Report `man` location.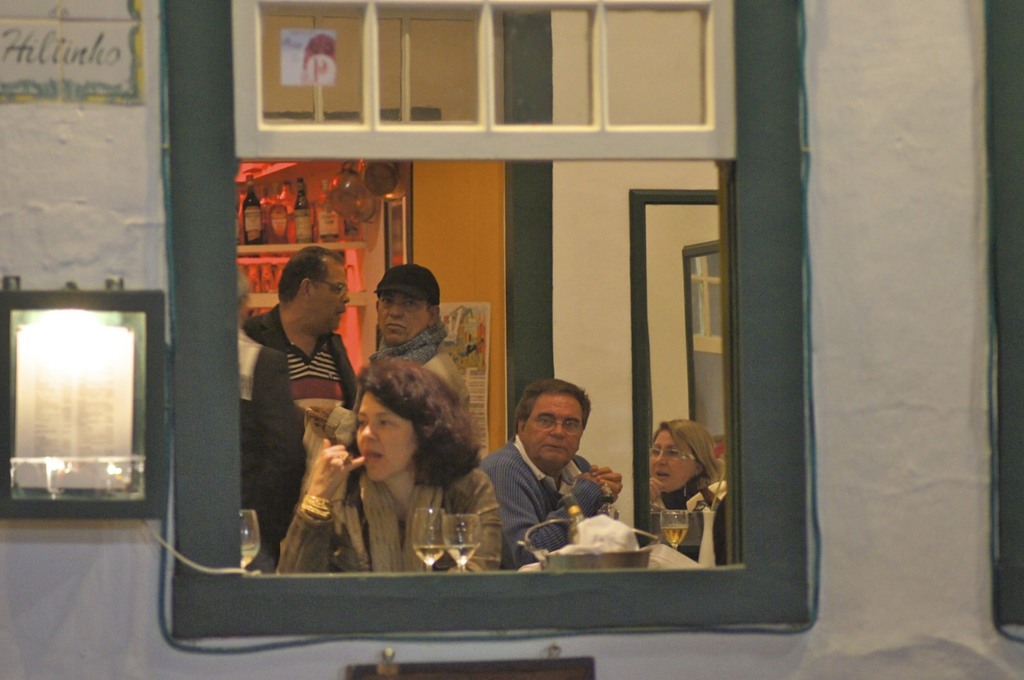
Report: 242, 239, 356, 563.
